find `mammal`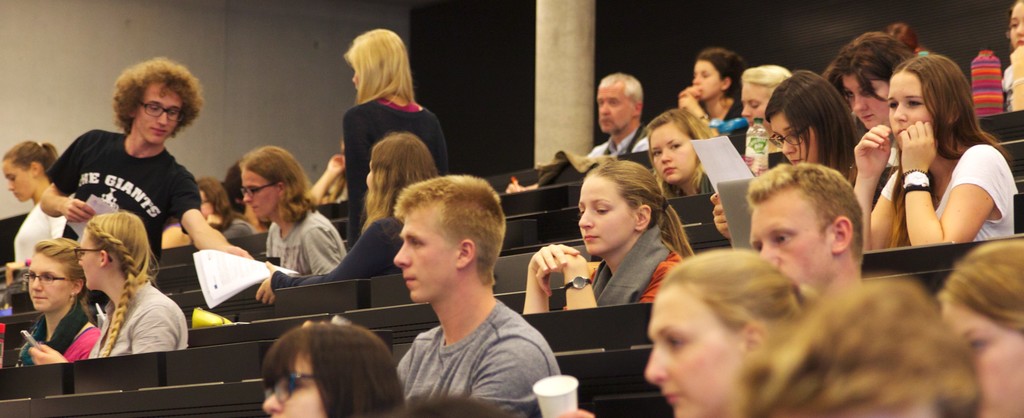
<region>936, 237, 1023, 417</region>
